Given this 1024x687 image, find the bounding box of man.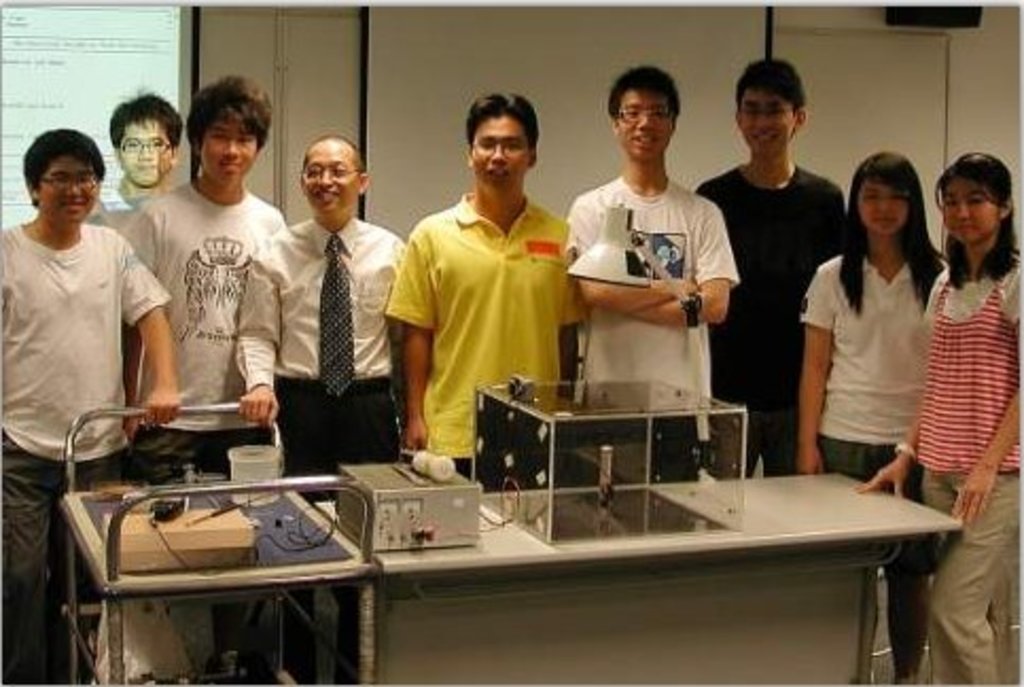
left=104, top=72, right=295, bottom=647.
